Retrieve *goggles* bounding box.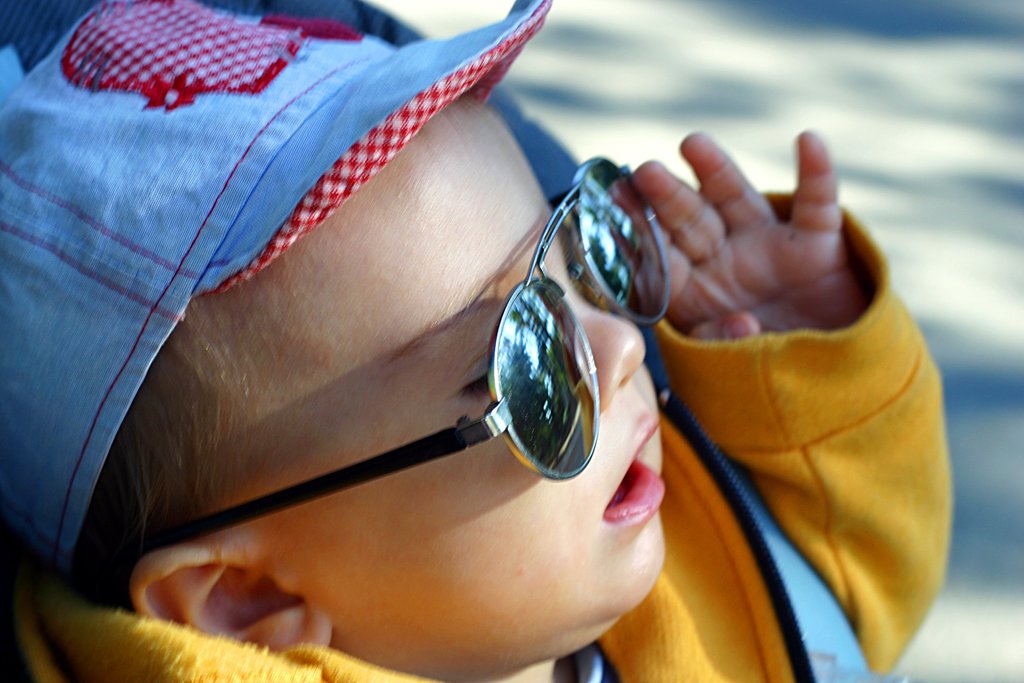
Bounding box: locate(73, 82, 705, 586).
